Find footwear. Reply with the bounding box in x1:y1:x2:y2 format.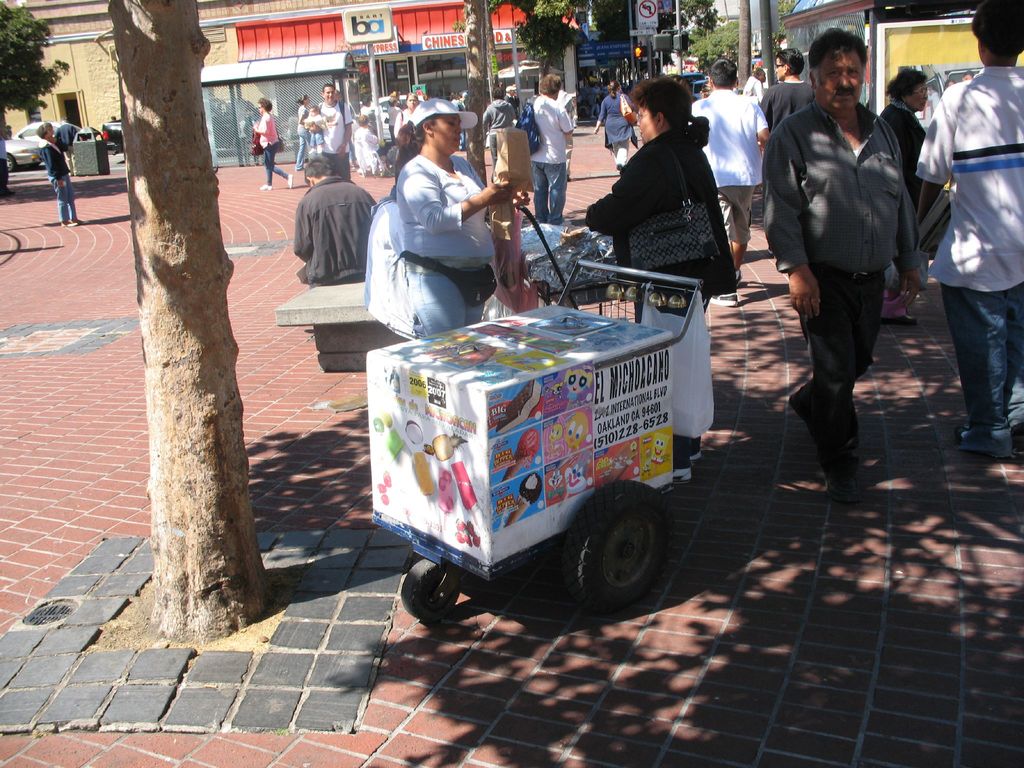
734:269:746:289.
